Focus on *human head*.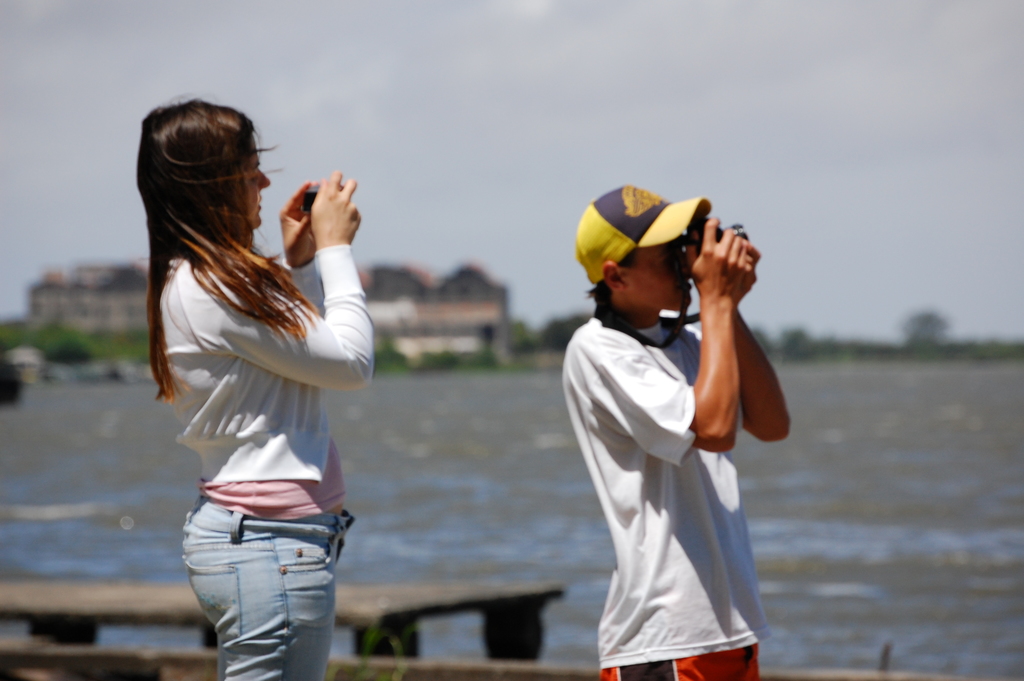
Focused at left=562, top=184, right=746, bottom=338.
